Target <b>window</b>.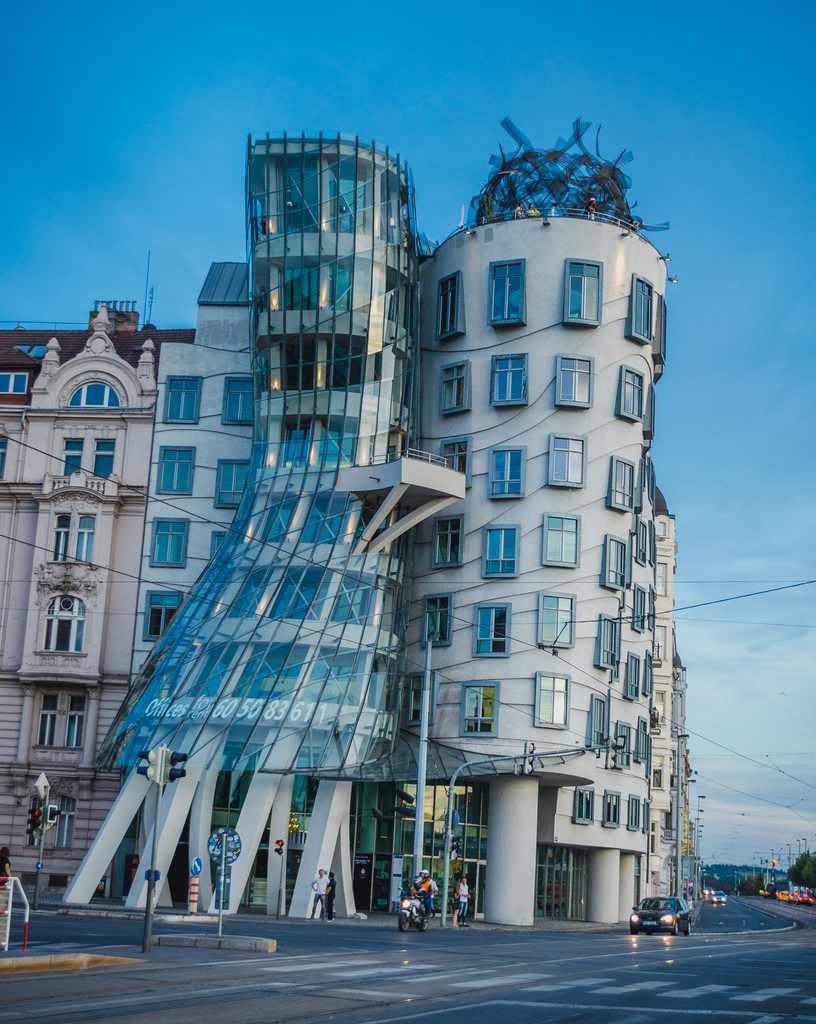
Target region: x1=420 y1=589 x2=456 y2=646.
